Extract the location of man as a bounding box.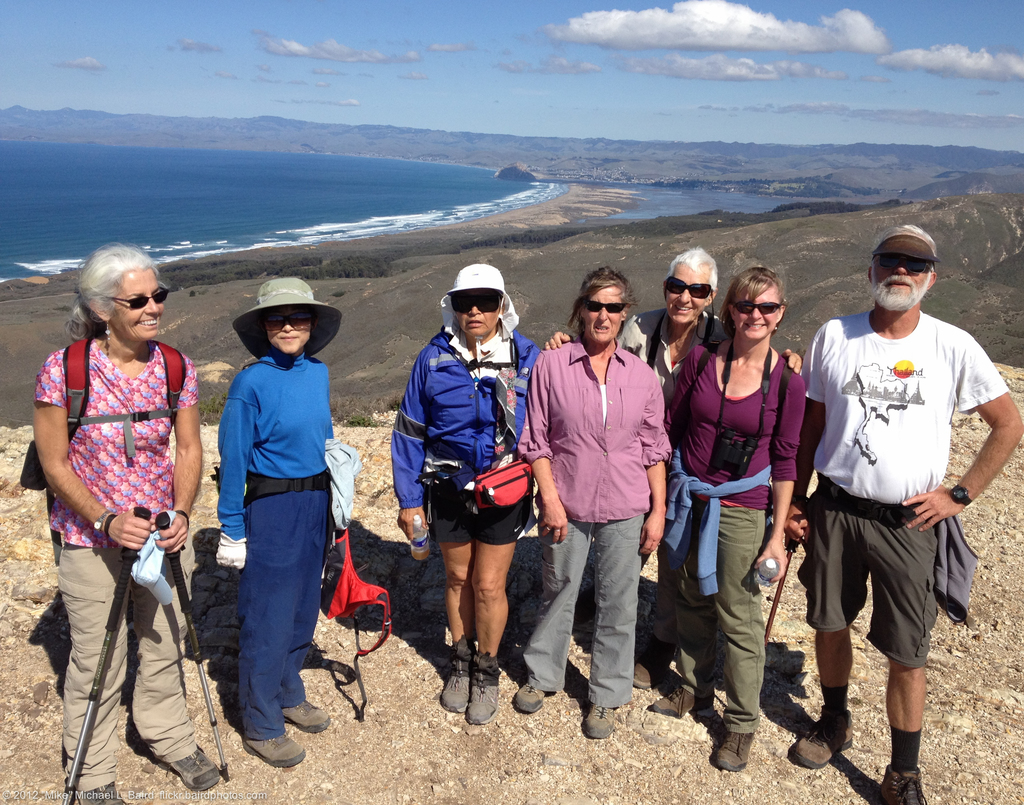
locate(543, 244, 800, 690).
